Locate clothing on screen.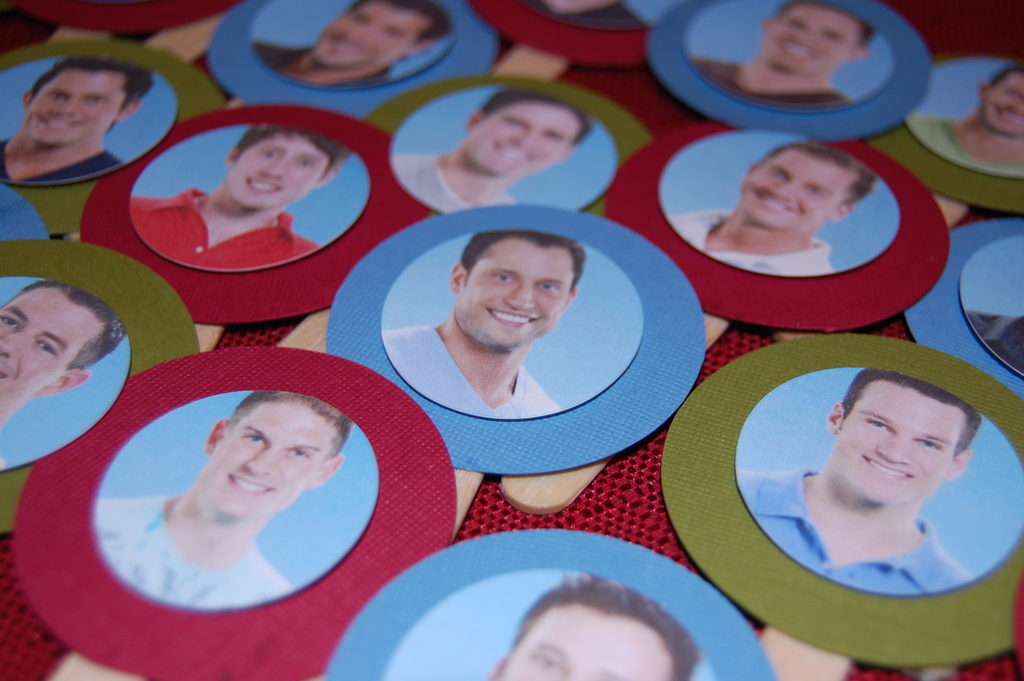
On screen at [902, 110, 1023, 177].
